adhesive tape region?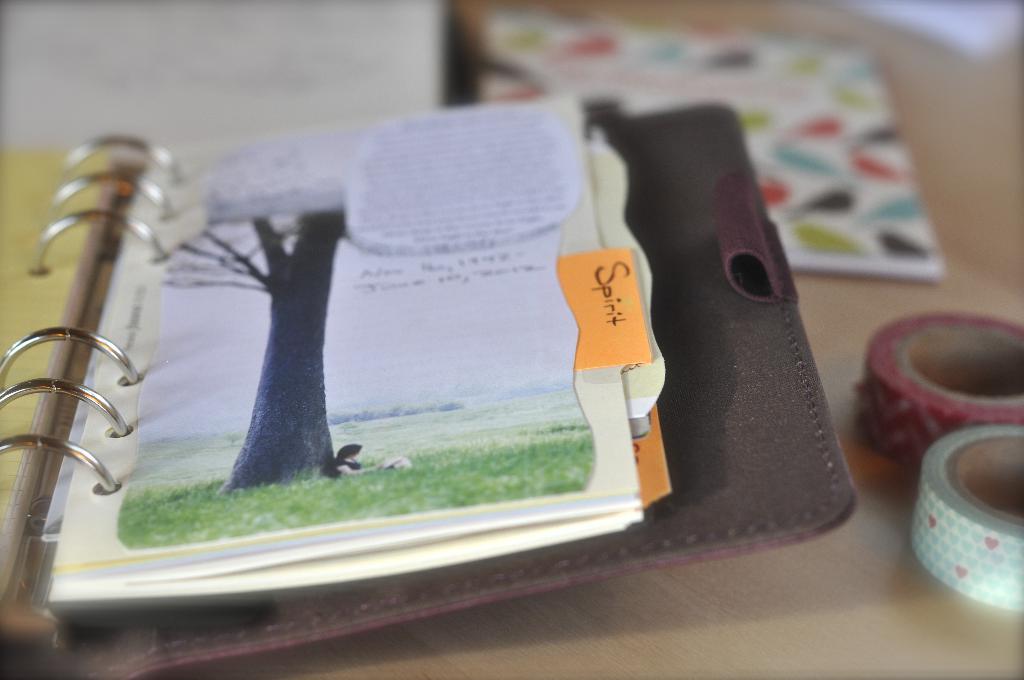
x1=910 y1=422 x2=1023 y2=615
